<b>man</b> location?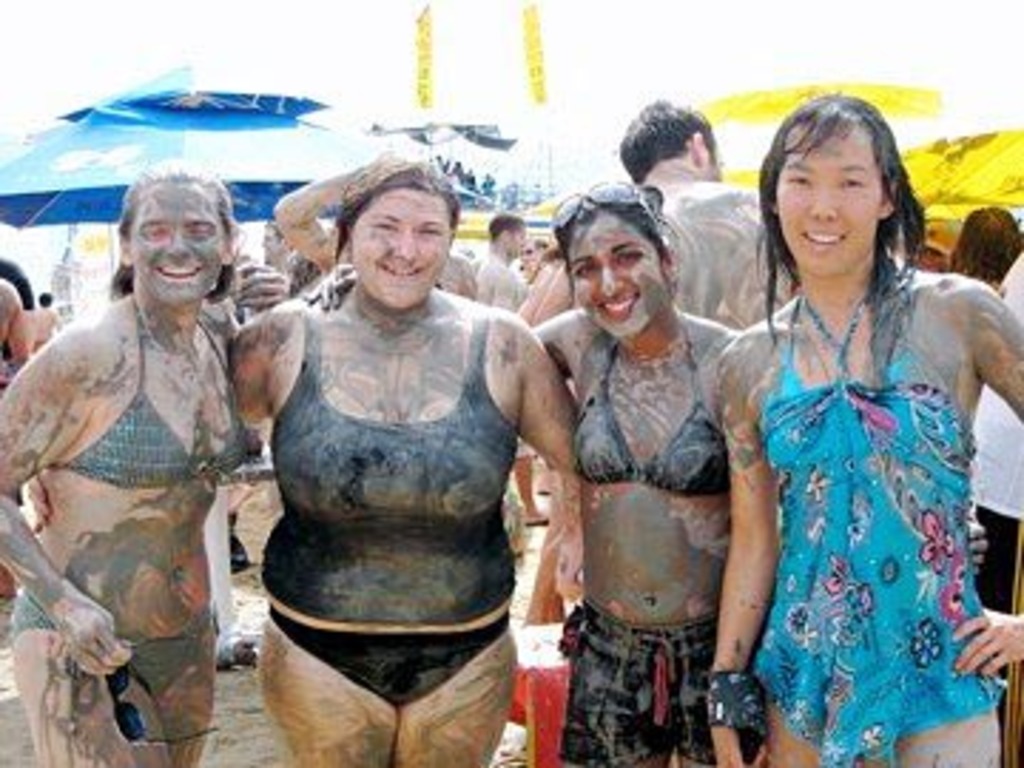
<bbox>28, 290, 63, 353</bbox>
